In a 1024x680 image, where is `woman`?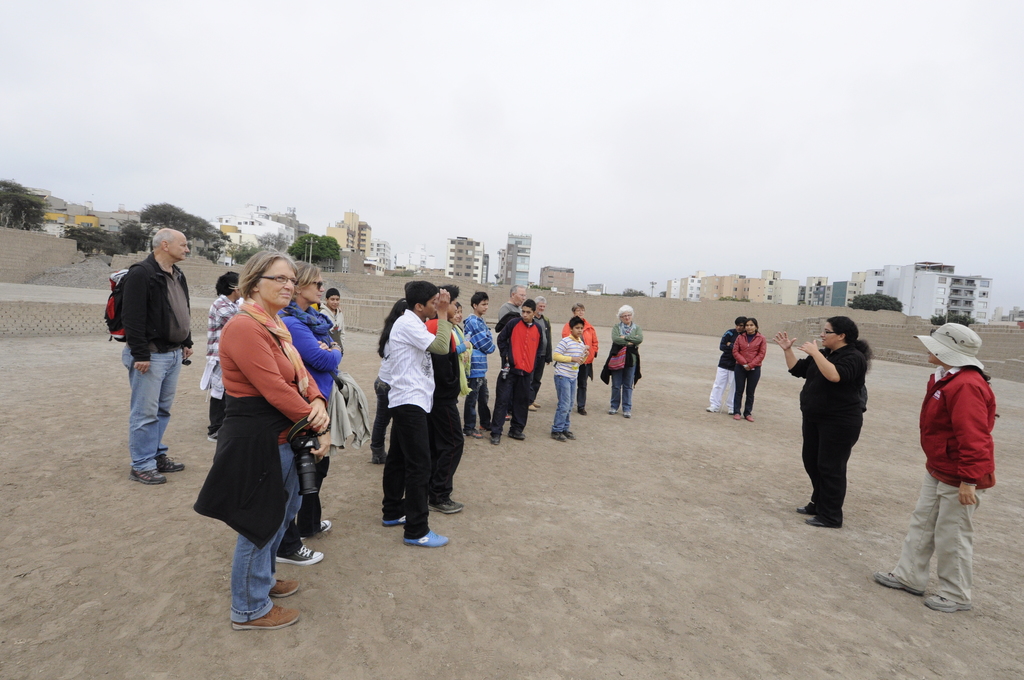
607:300:645:417.
